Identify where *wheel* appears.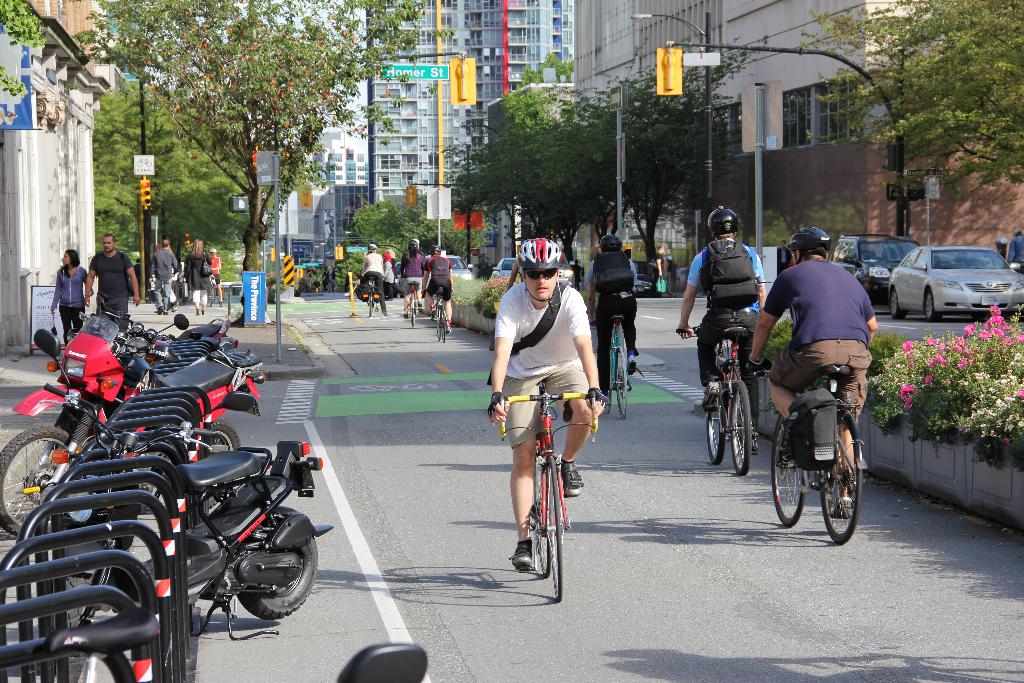
Appears at x1=614, y1=345, x2=630, y2=420.
